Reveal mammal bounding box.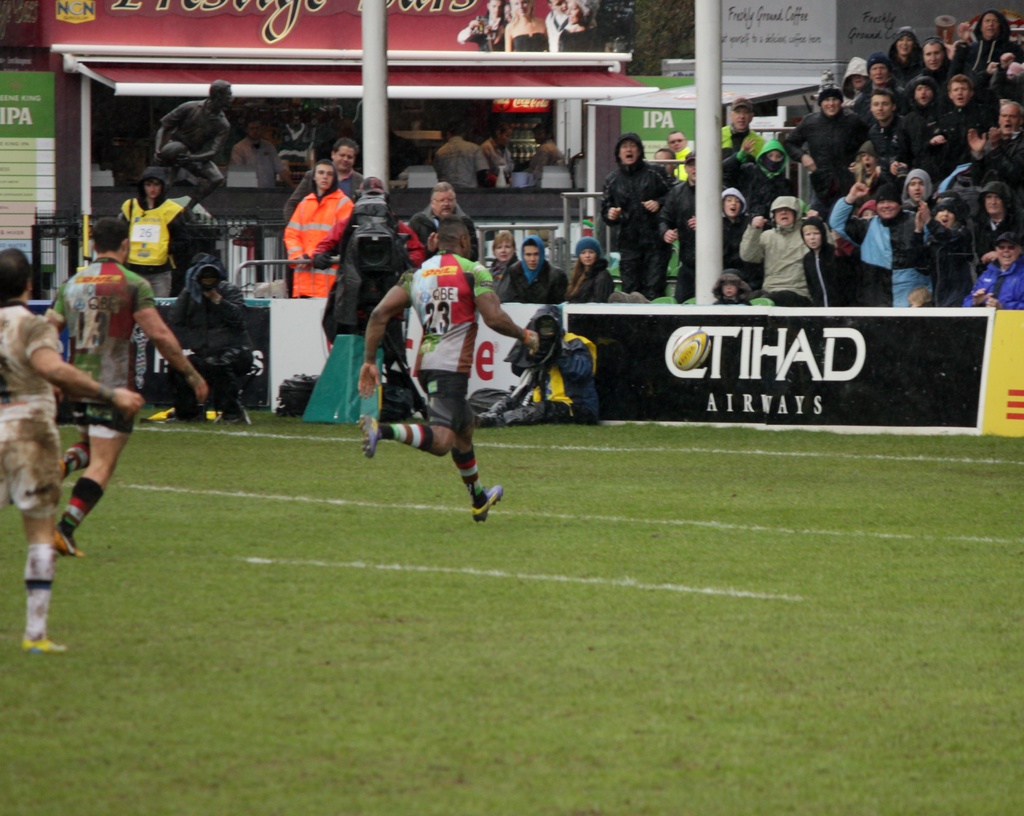
Revealed: (left=355, top=217, right=540, bottom=521).
